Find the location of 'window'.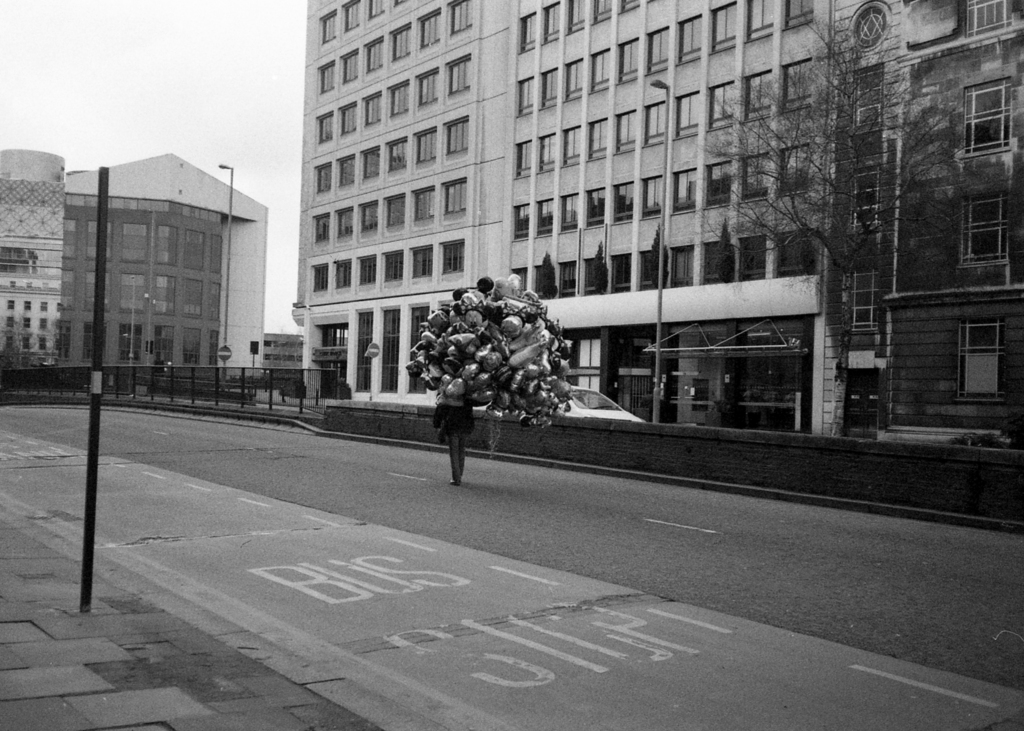
Location: <region>519, 13, 534, 52</region>.
